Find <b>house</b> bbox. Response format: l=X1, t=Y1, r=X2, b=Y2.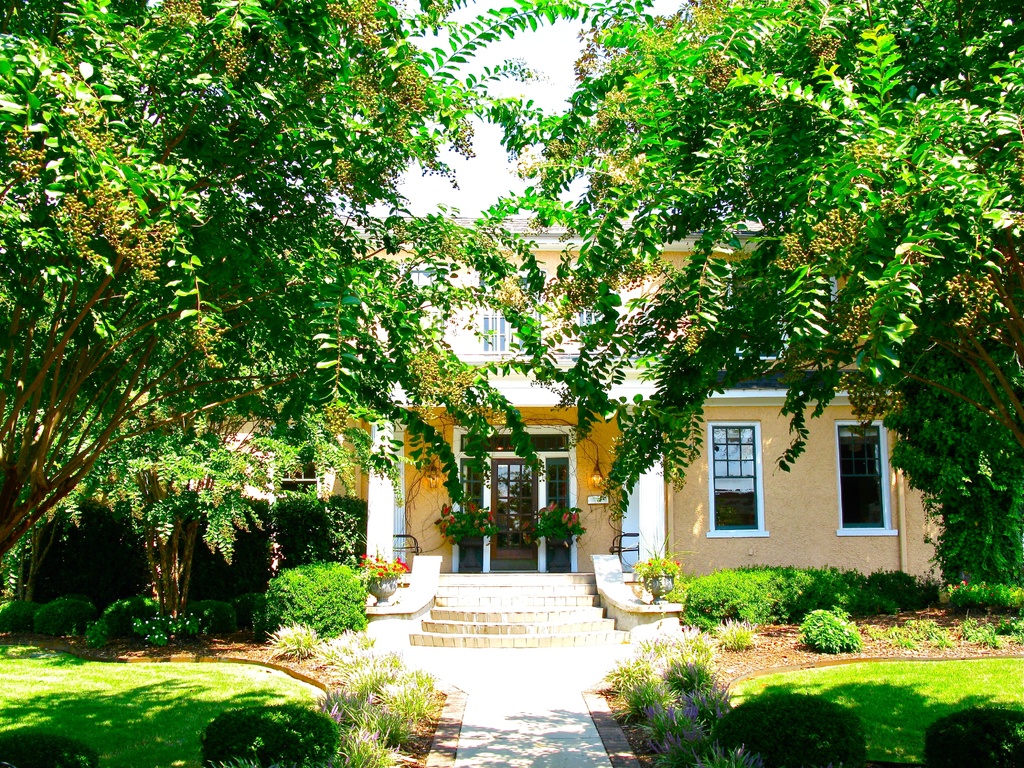
l=333, t=210, r=962, b=644.
